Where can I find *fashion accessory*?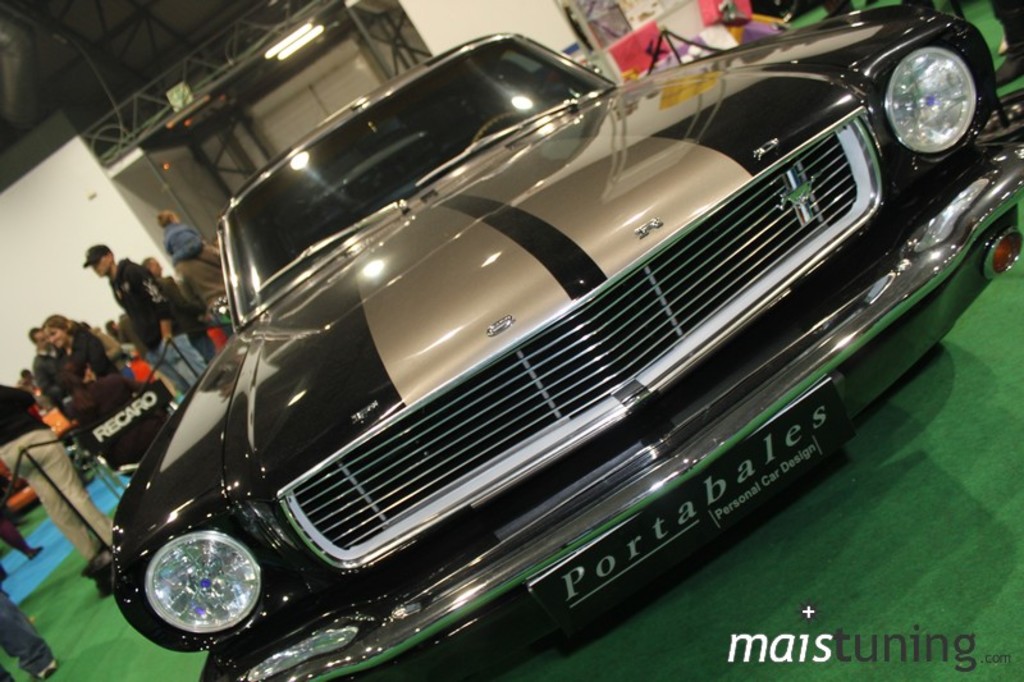
You can find it at left=36, top=658, right=59, bottom=679.
